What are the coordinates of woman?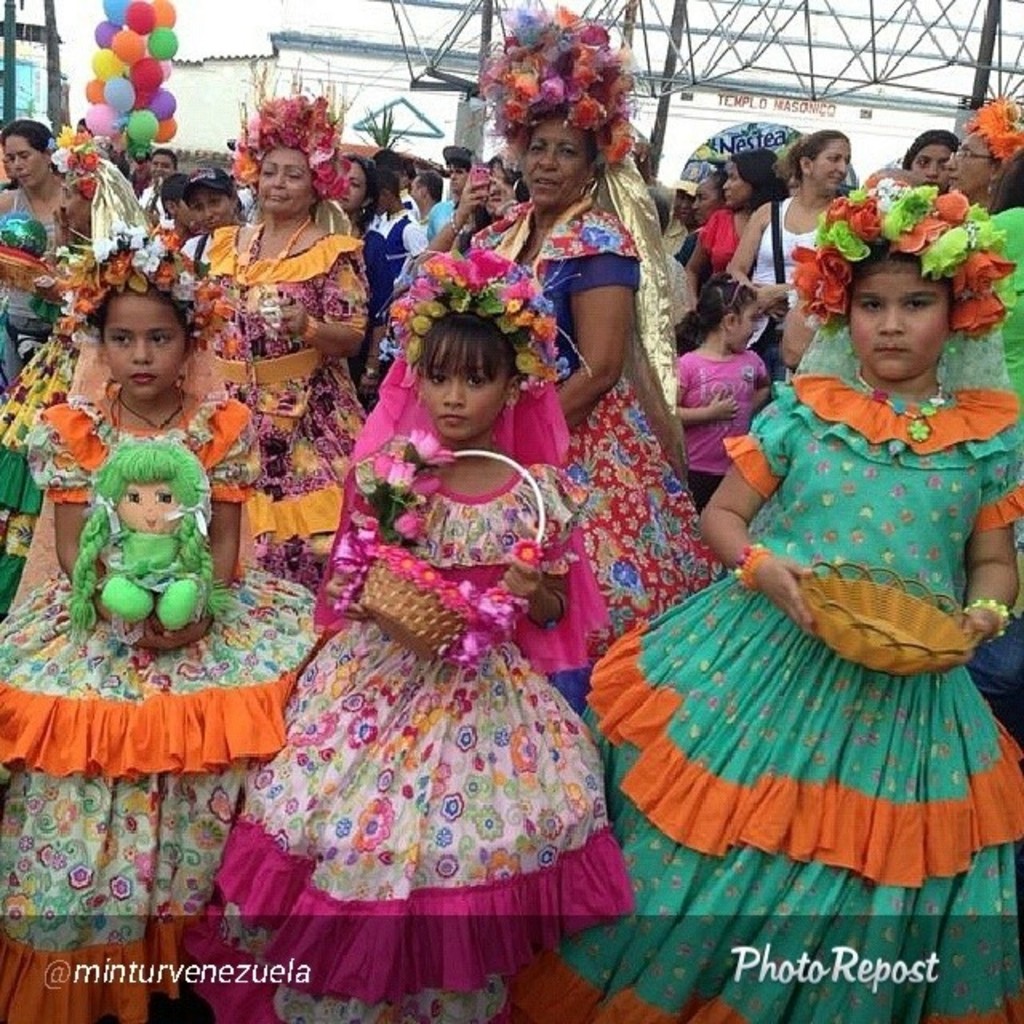
bbox=(731, 131, 848, 360).
